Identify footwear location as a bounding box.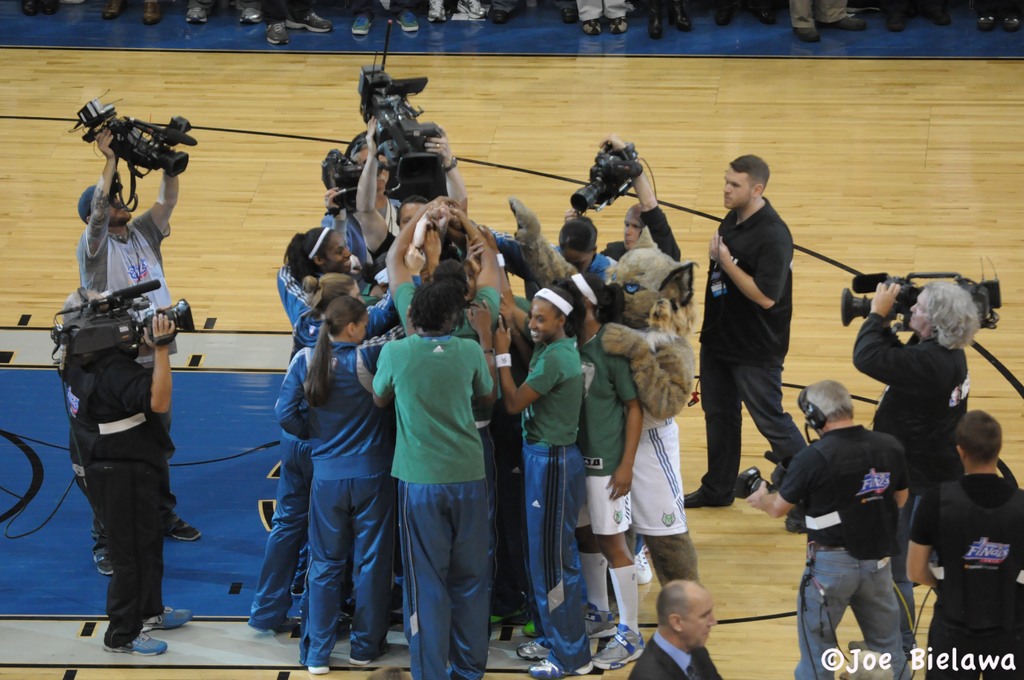
box=[351, 11, 371, 36].
